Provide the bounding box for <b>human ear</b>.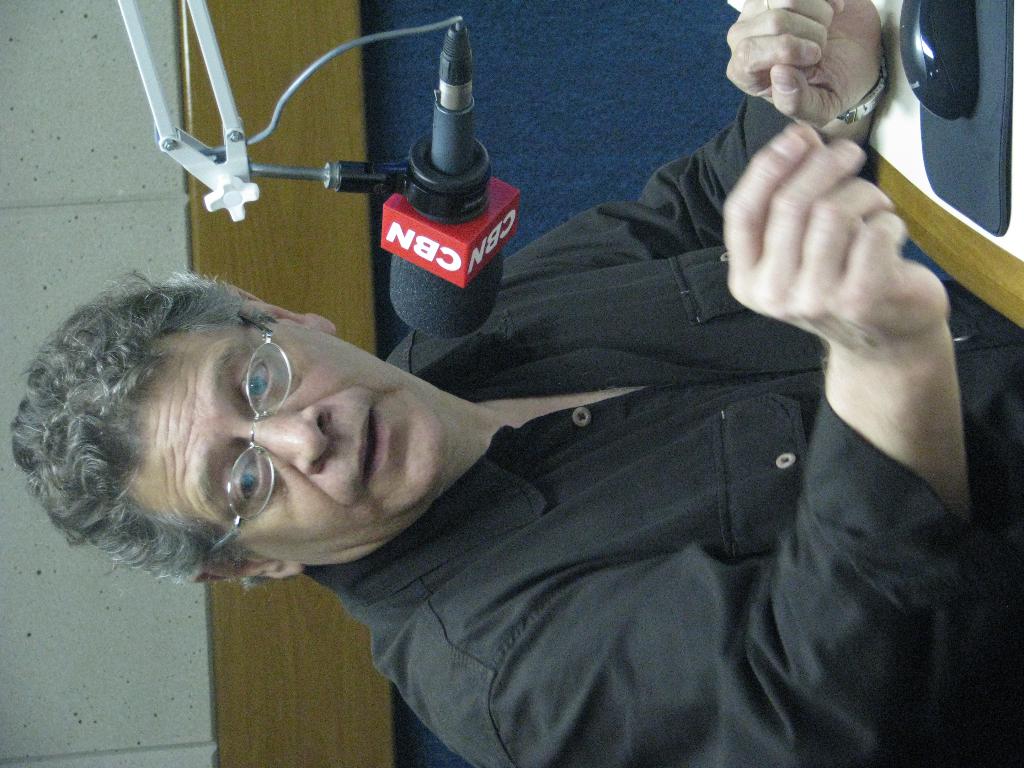
crop(189, 563, 305, 584).
